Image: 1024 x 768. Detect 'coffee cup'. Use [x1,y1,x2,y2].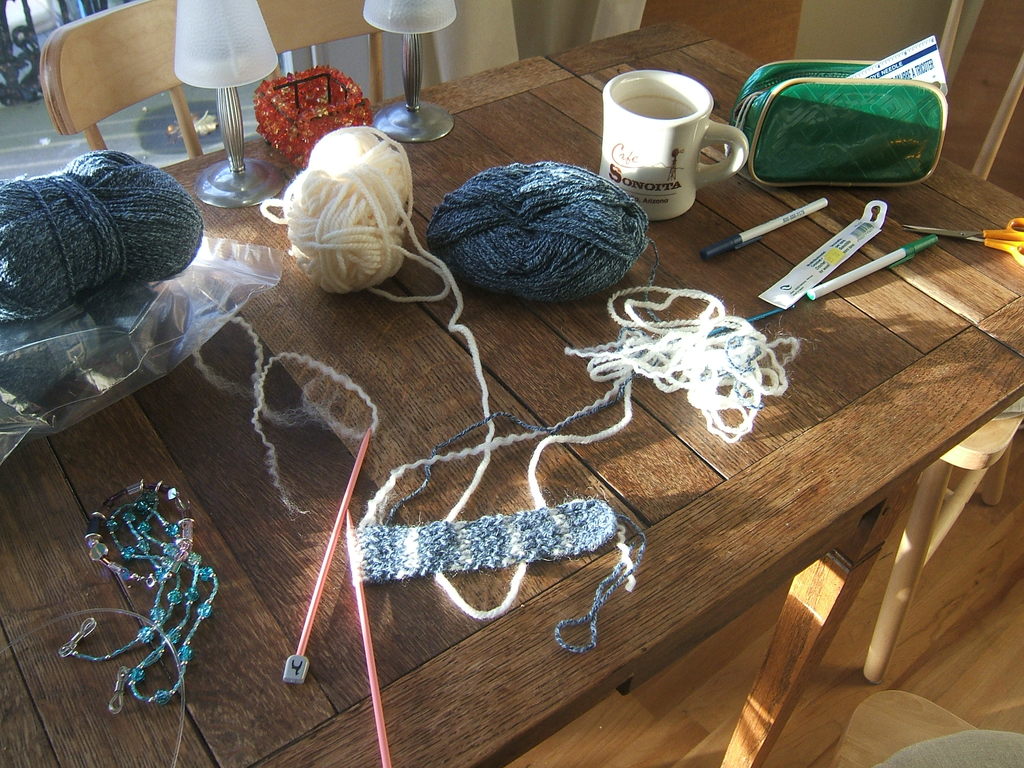
[599,67,747,223].
